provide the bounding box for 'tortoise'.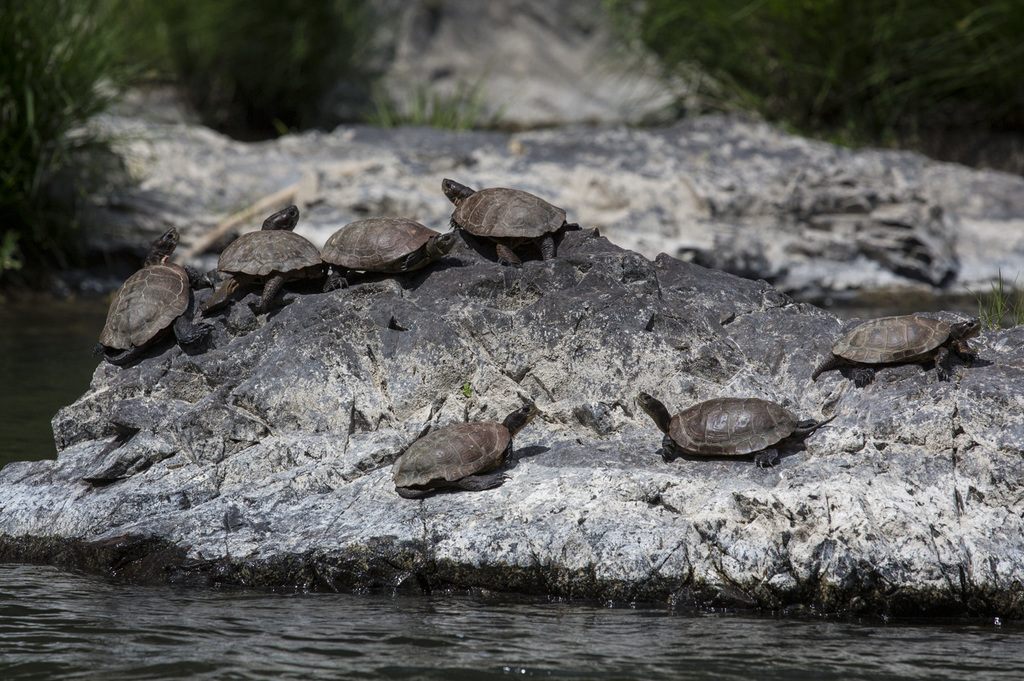
{"left": 317, "top": 209, "right": 451, "bottom": 276}.
